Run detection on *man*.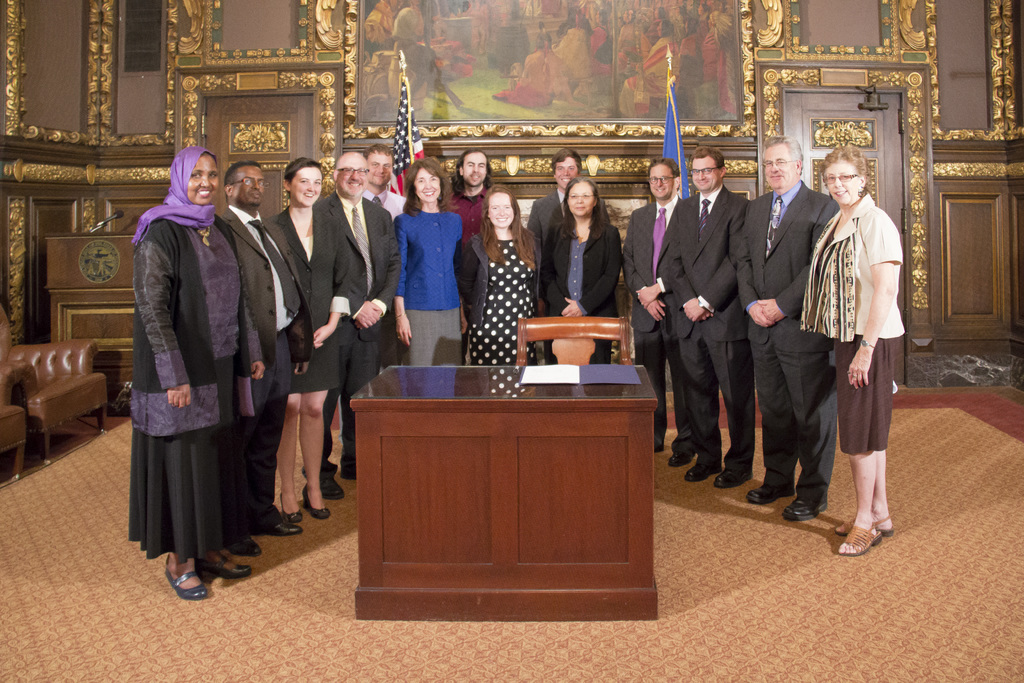
Result: bbox(440, 148, 500, 257).
